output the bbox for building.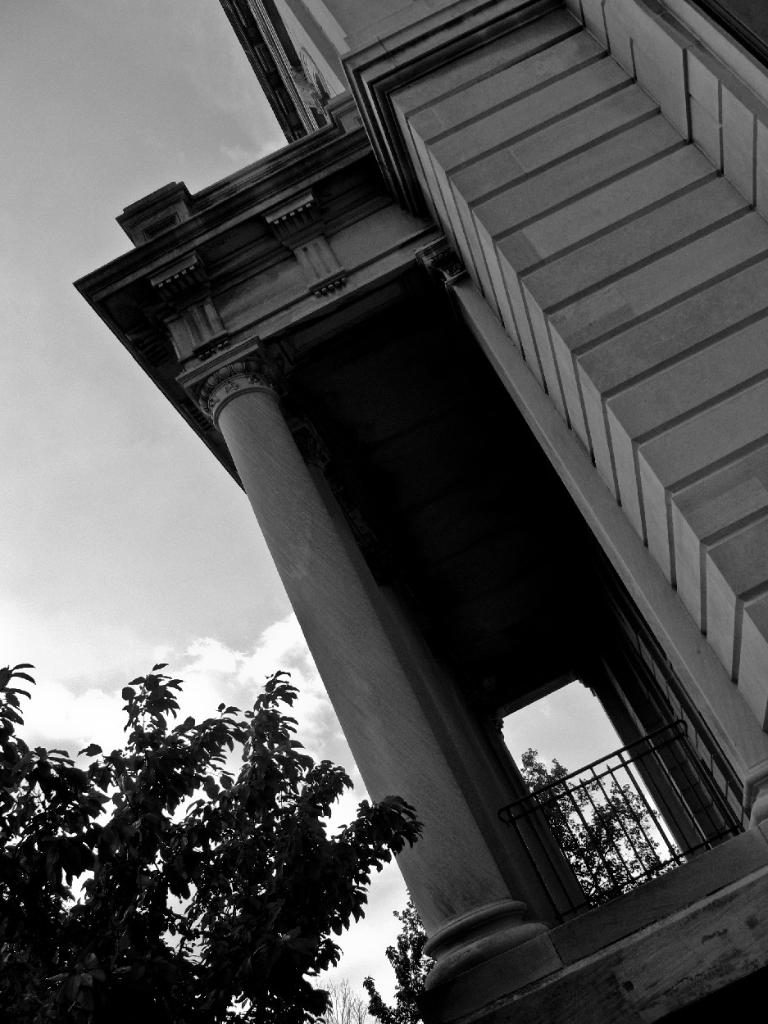
pyautogui.locateOnScreen(75, 0, 767, 1023).
